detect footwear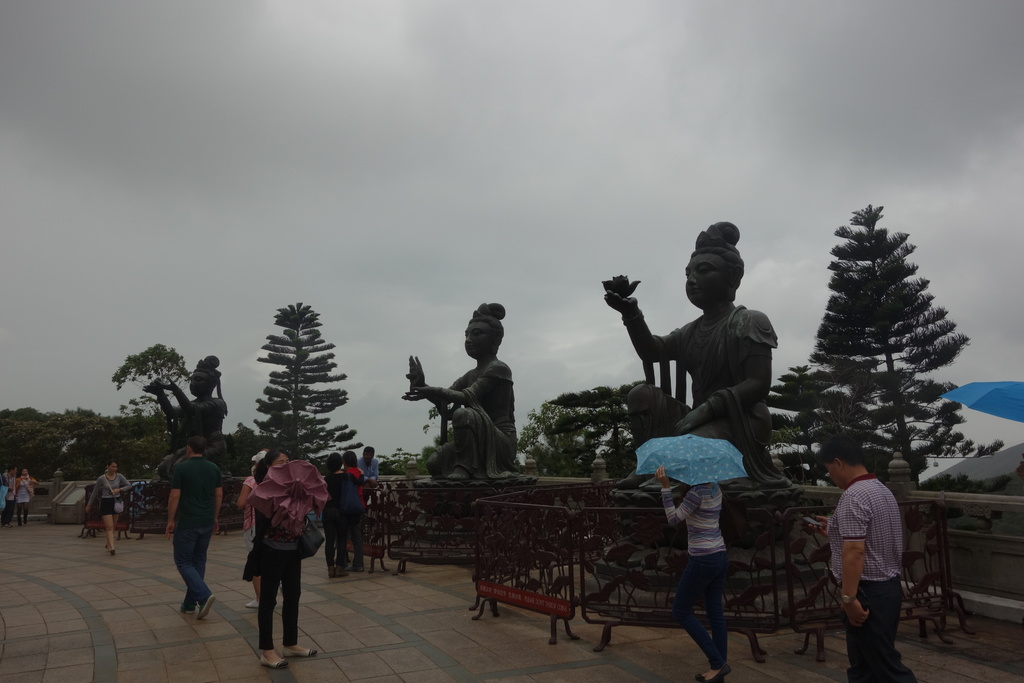
x1=333, y1=569, x2=348, y2=574
